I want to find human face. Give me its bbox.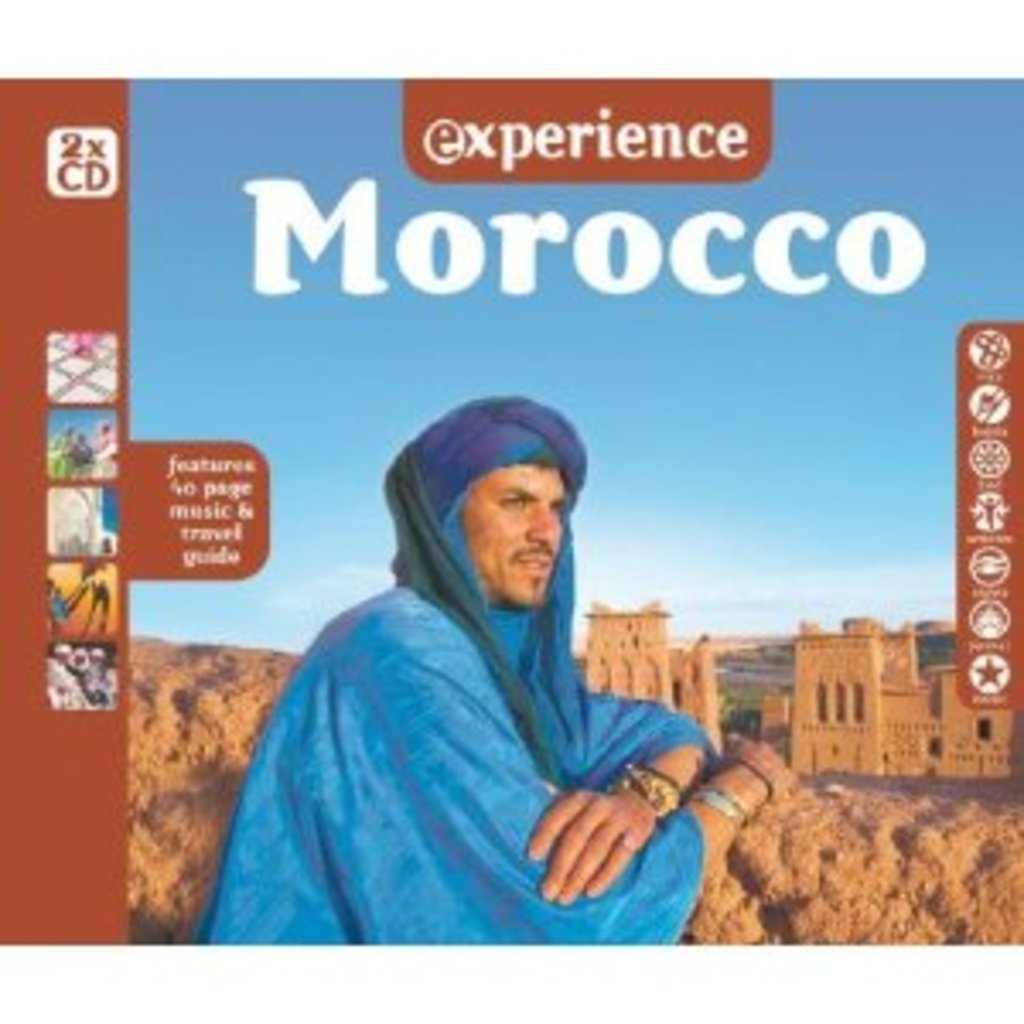
bbox(468, 471, 567, 608).
